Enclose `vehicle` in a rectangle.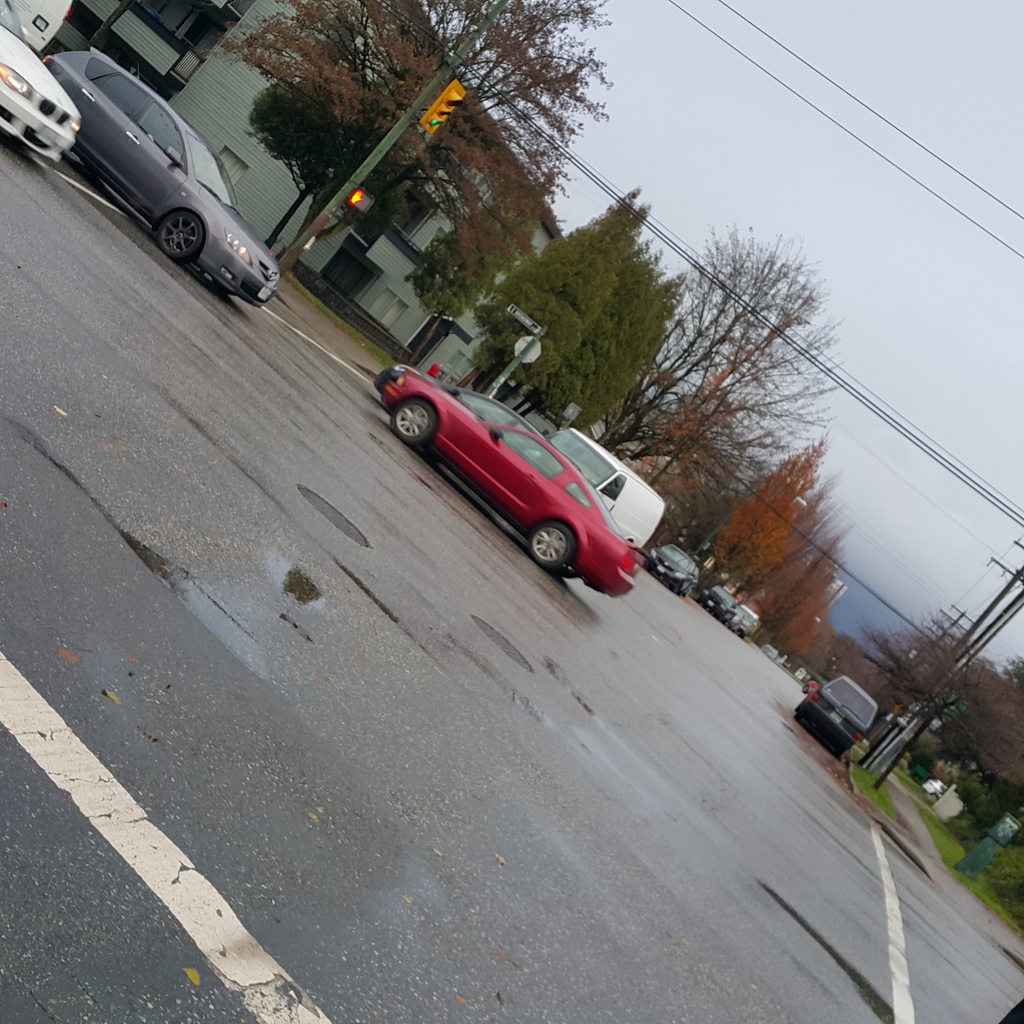
left=548, top=433, right=665, bottom=545.
